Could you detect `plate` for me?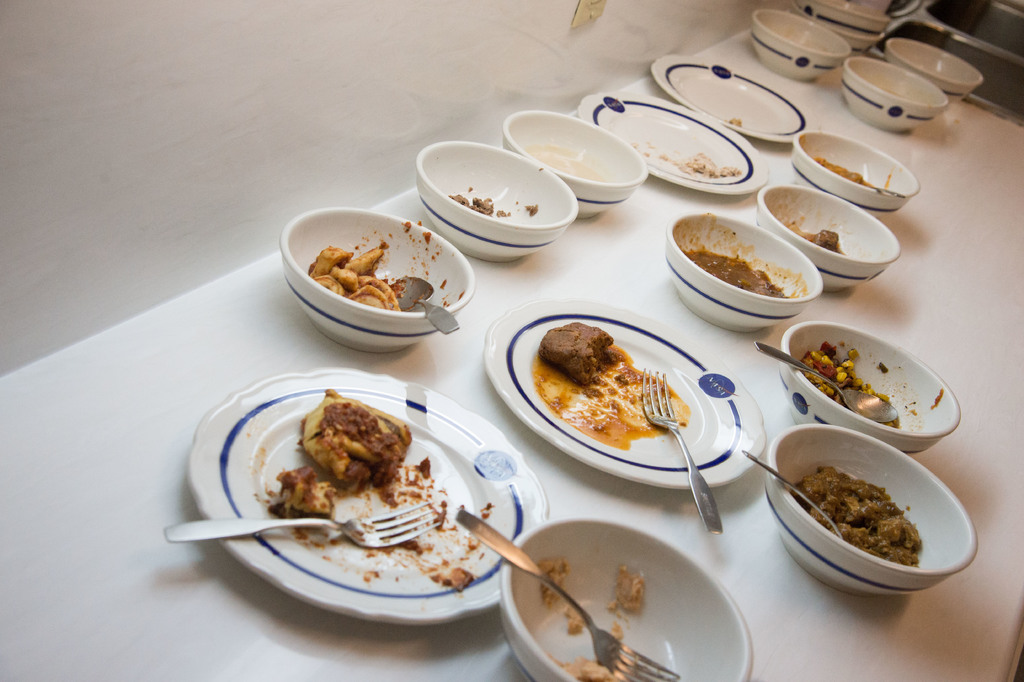
Detection result: [left=656, top=48, right=810, bottom=153].
